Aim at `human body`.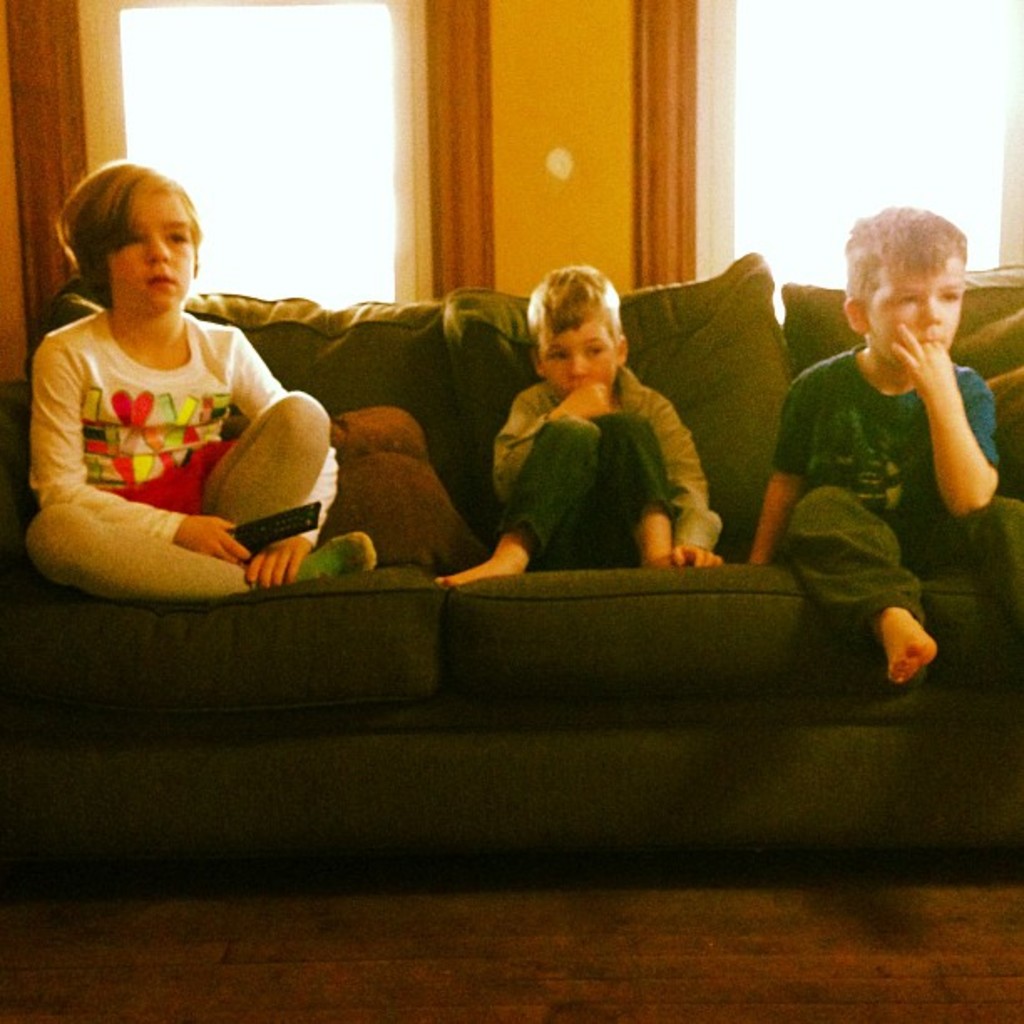
Aimed at pyautogui.locateOnScreen(8, 162, 417, 658).
